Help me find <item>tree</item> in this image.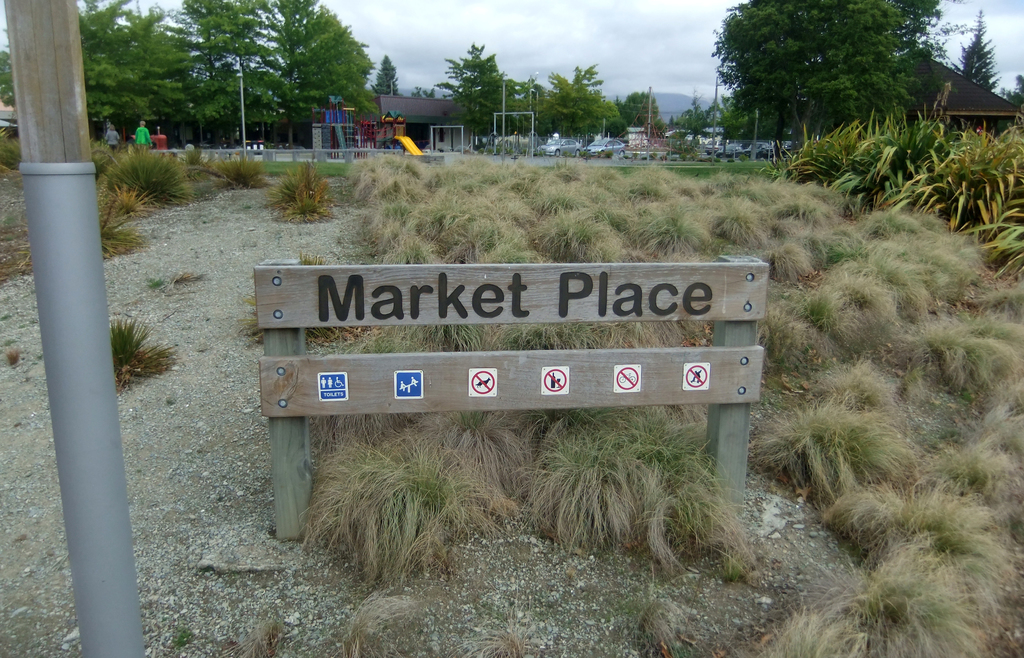
Found it: (left=417, top=85, right=438, bottom=99).
